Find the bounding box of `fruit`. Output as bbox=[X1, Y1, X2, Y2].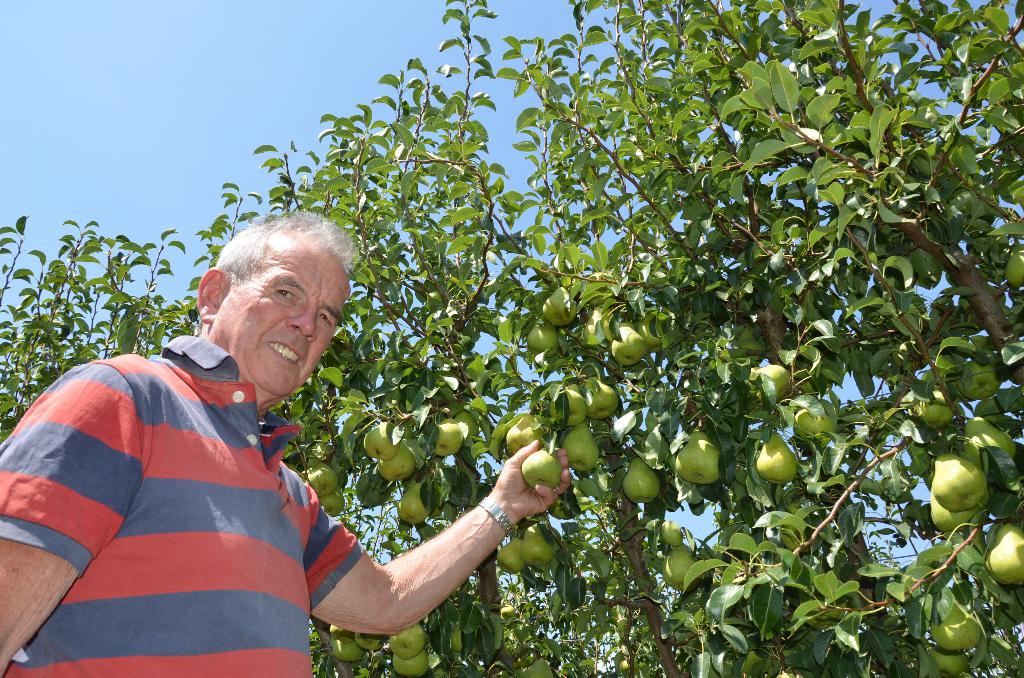
bbox=[612, 323, 650, 361].
